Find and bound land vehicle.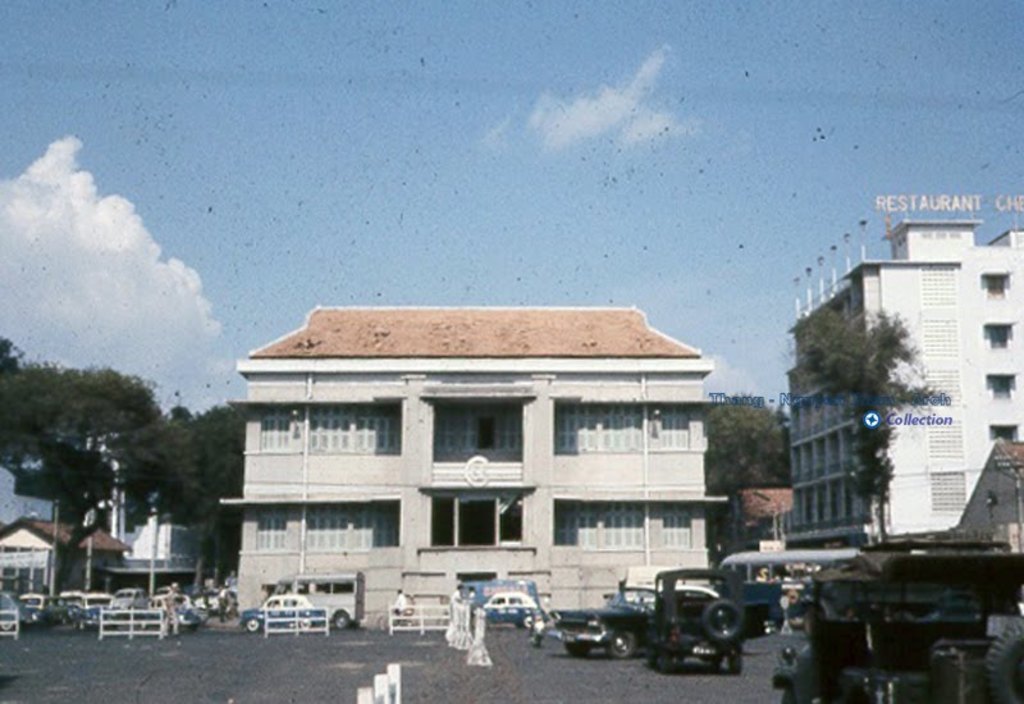
Bound: (left=260, top=573, right=369, bottom=631).
